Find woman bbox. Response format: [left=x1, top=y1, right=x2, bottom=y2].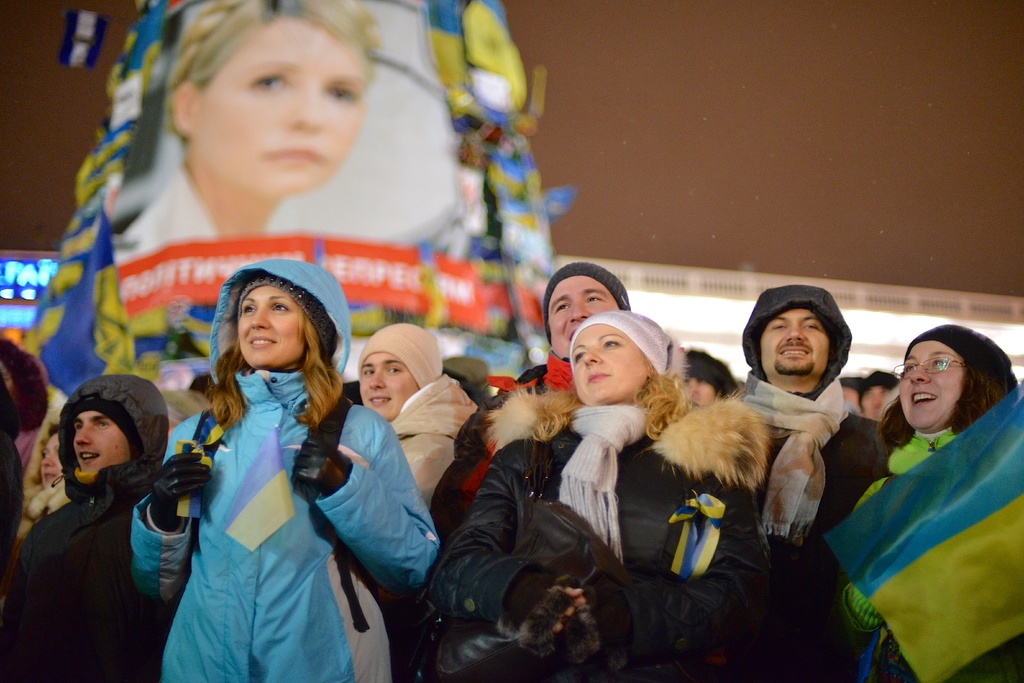
[left=0, top=403, right=75, bottom=608].
